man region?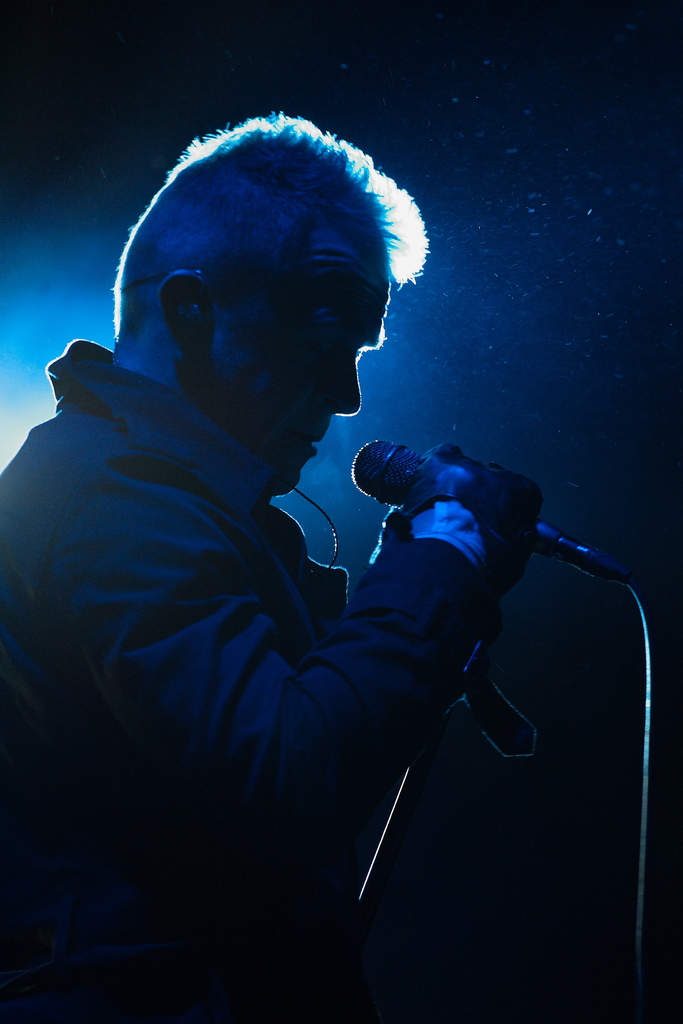
box(14, 138, 602, 990)
